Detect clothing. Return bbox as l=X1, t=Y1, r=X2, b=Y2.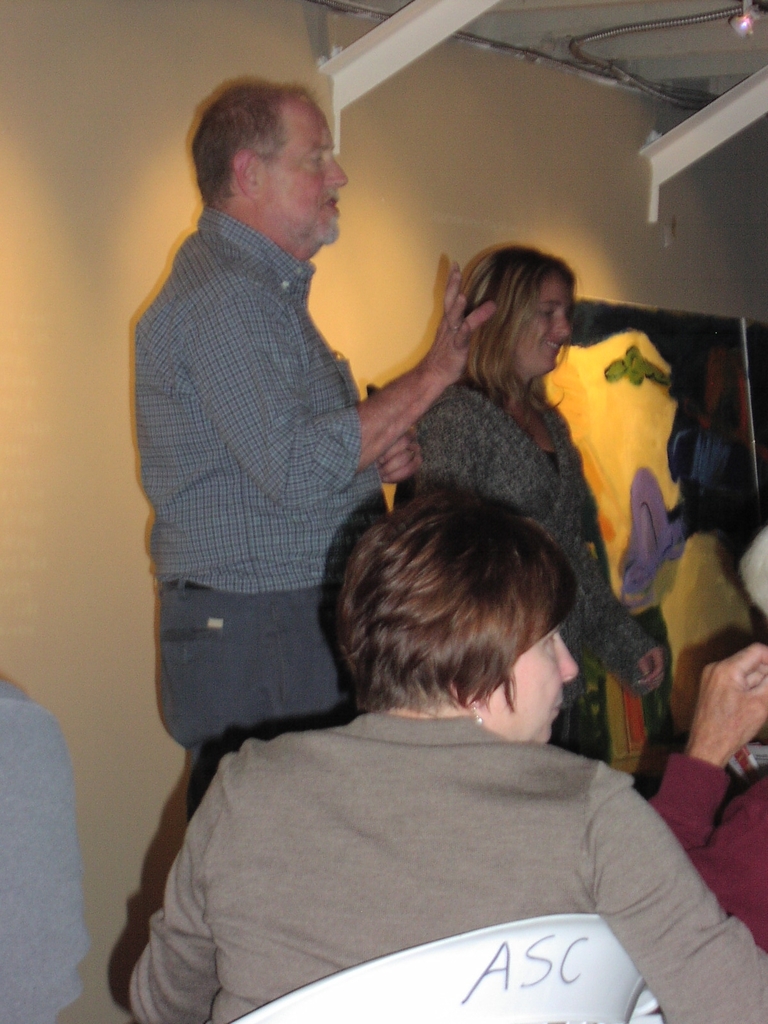
l=655, t=740, r=767, b=964.
